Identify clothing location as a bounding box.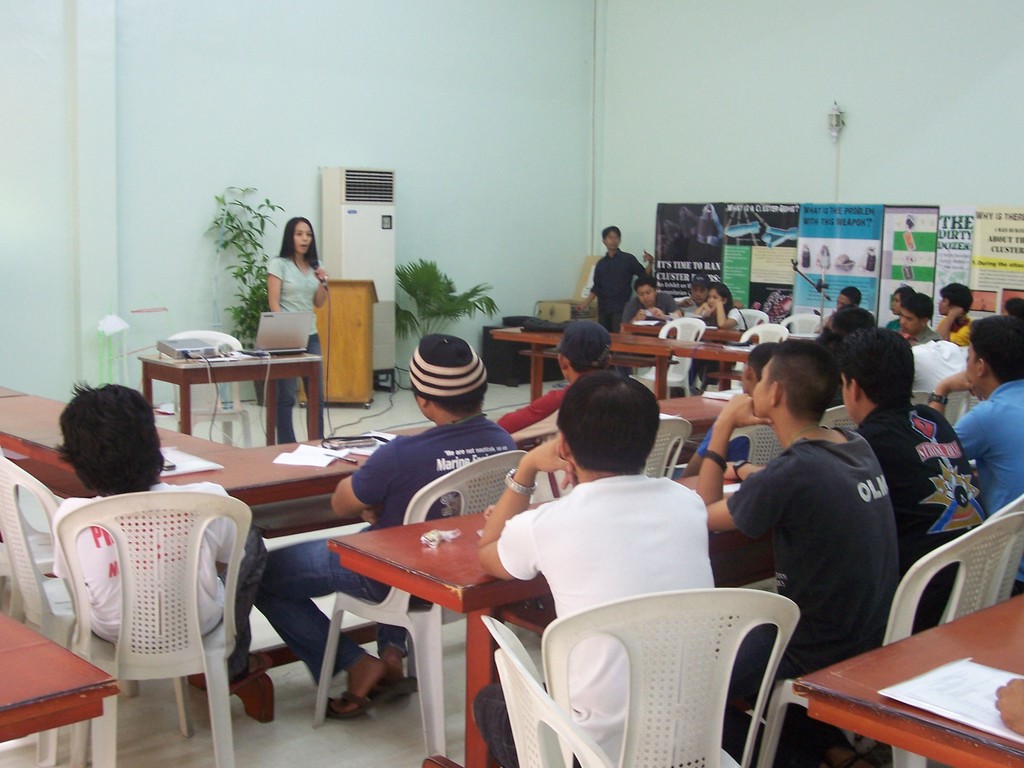
BBox(615, 292, 673, 331).
